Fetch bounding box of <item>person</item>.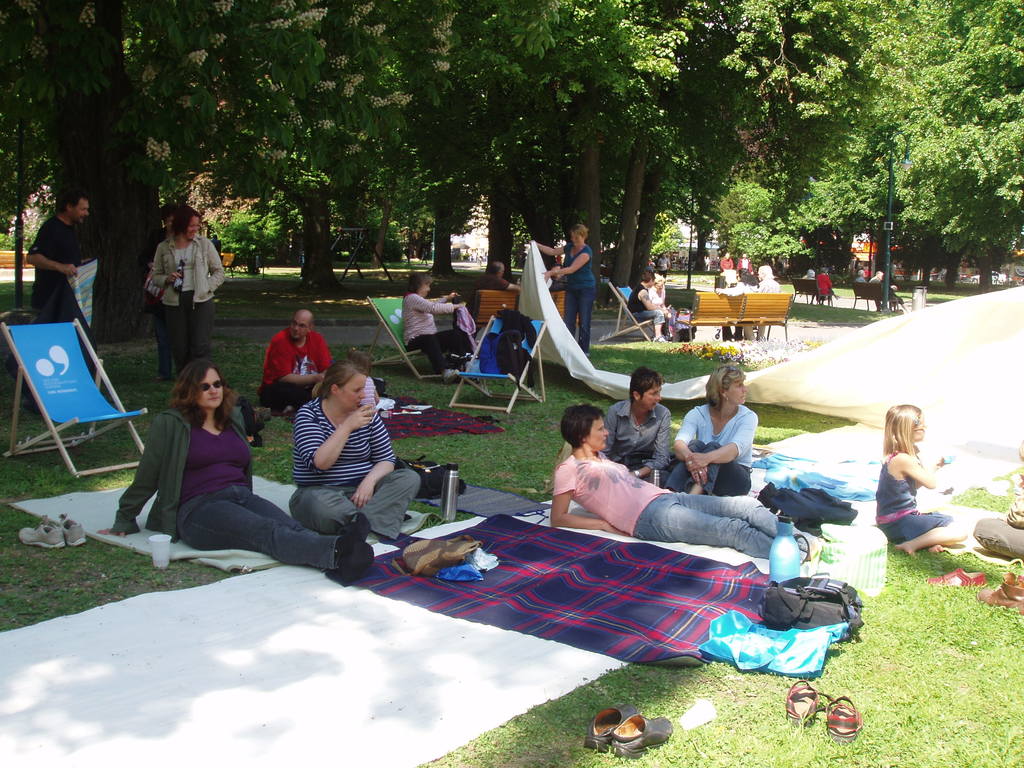
Bbox: bbox=(624, 275, 671, 345).
